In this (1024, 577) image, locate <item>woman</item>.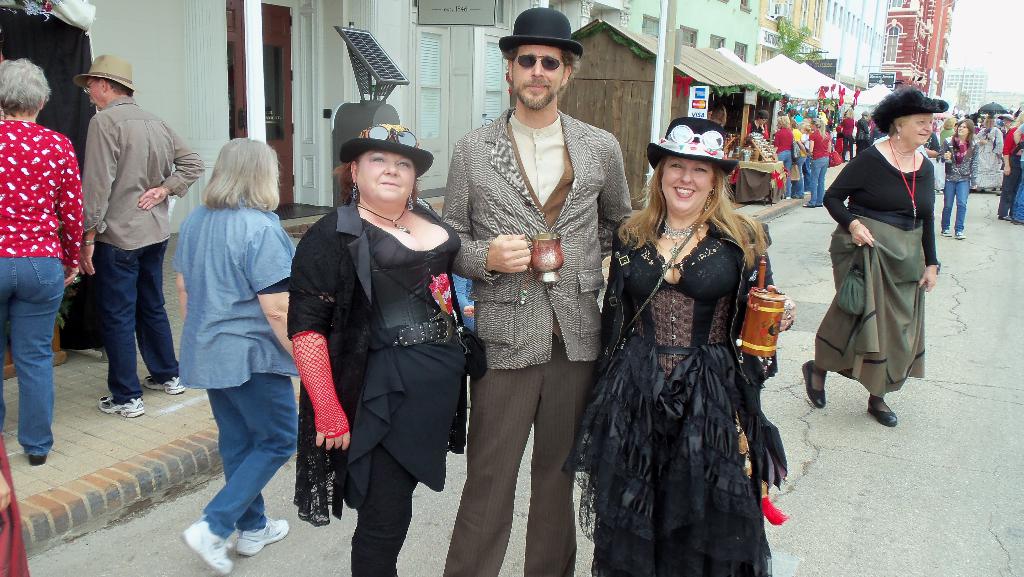
Bounding box: {"left": 797, "top": 86, "right": 948, "bottom": 430}.
